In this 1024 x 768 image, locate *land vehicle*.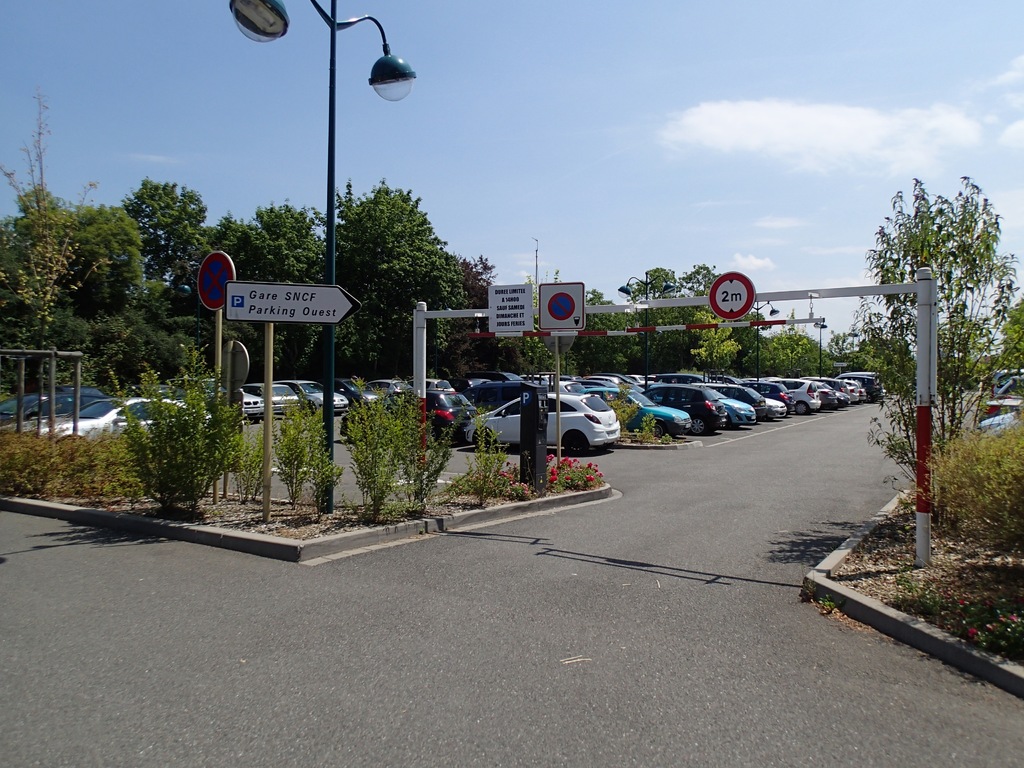
Bounding box: x1=280 y1=379 x2=348 y2=410.
